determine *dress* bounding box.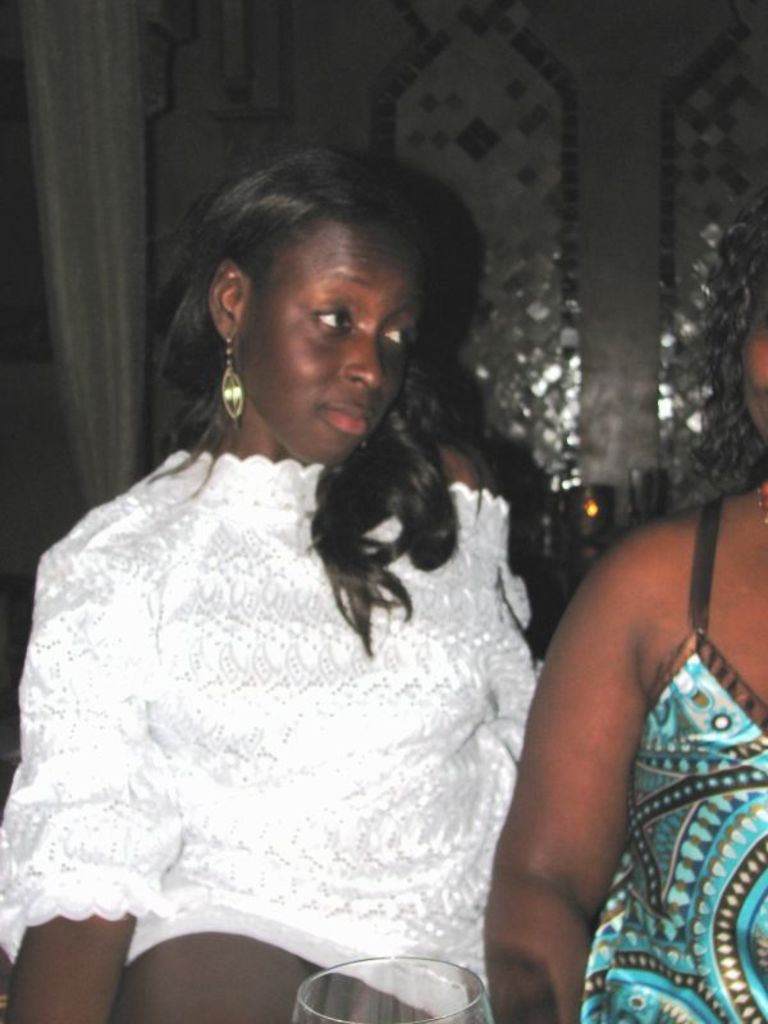
Determined: bbox=[580, 499, 767, 1023].
